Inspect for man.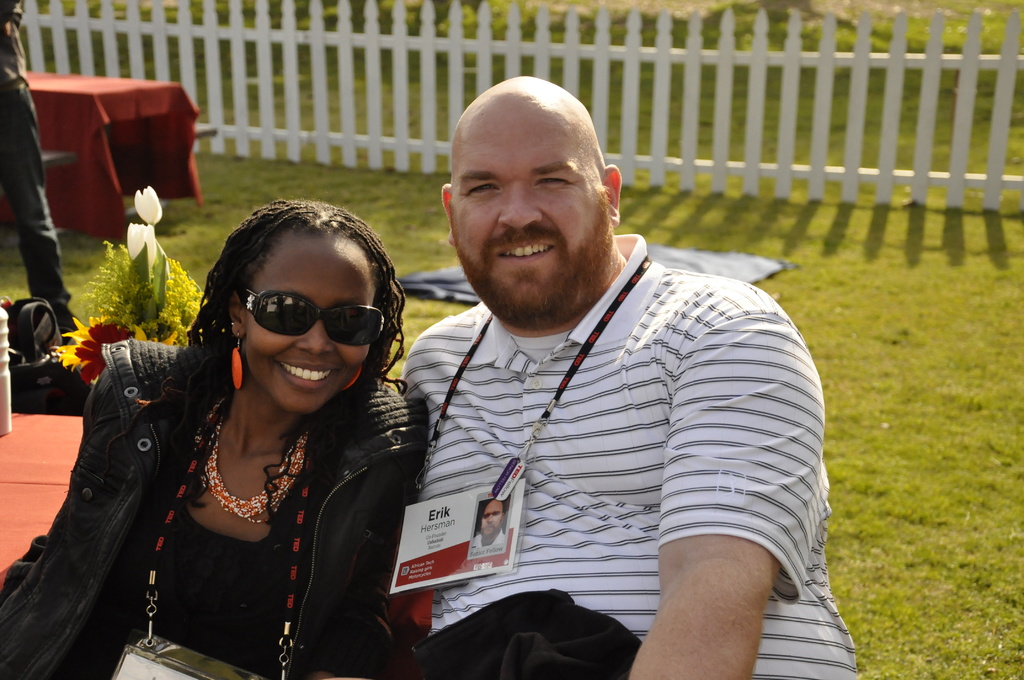
Inspection: detection(359, 61, 845, 661).
